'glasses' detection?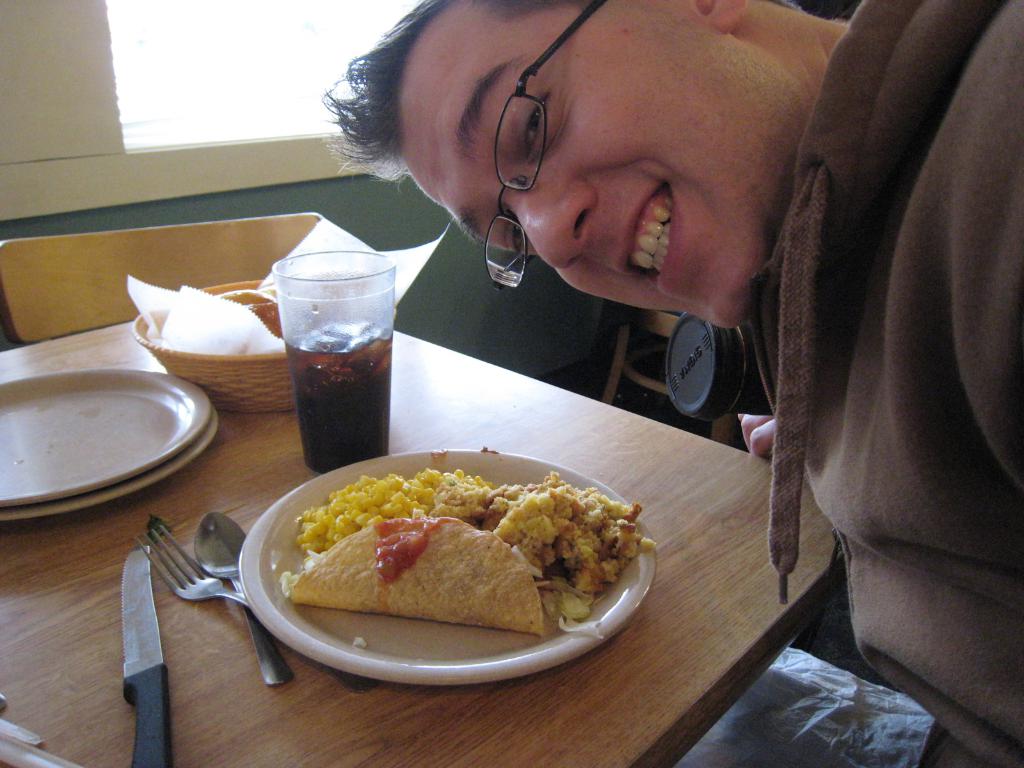
l=484, t=0, r=607, b=292
